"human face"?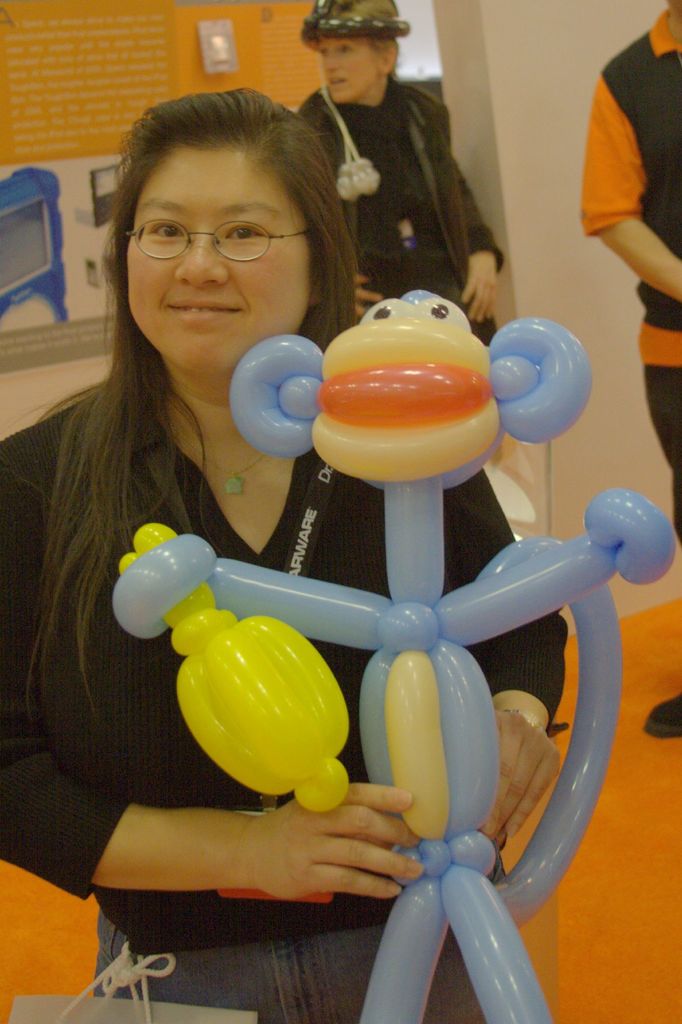
crop(127, 152, 311, 379)
